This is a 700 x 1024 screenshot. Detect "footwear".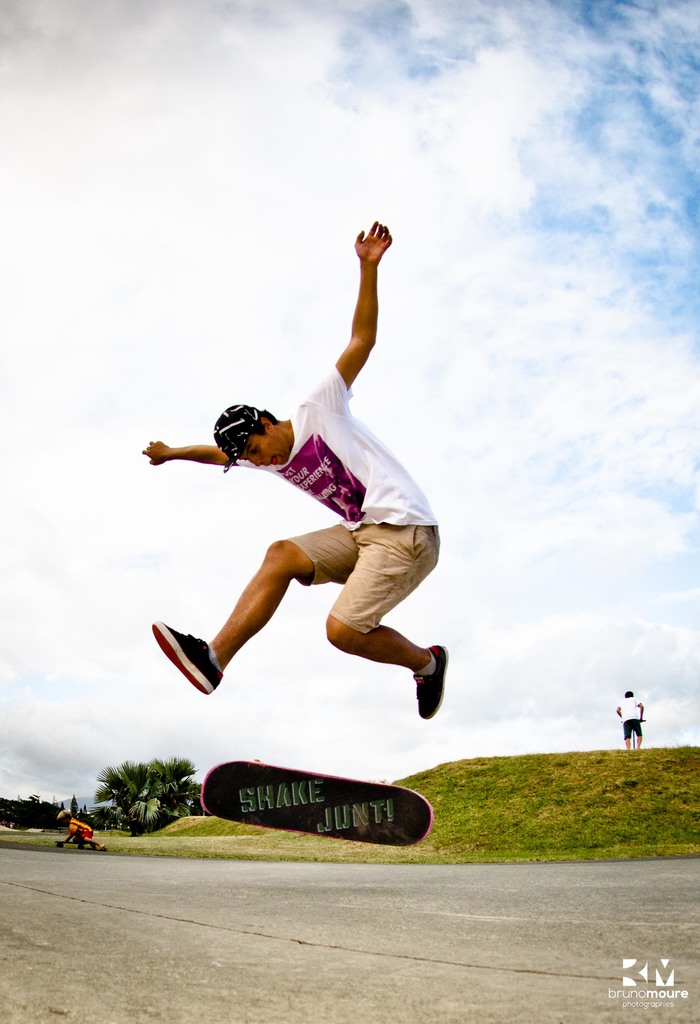
bbox(154, 626, 229, 696).
